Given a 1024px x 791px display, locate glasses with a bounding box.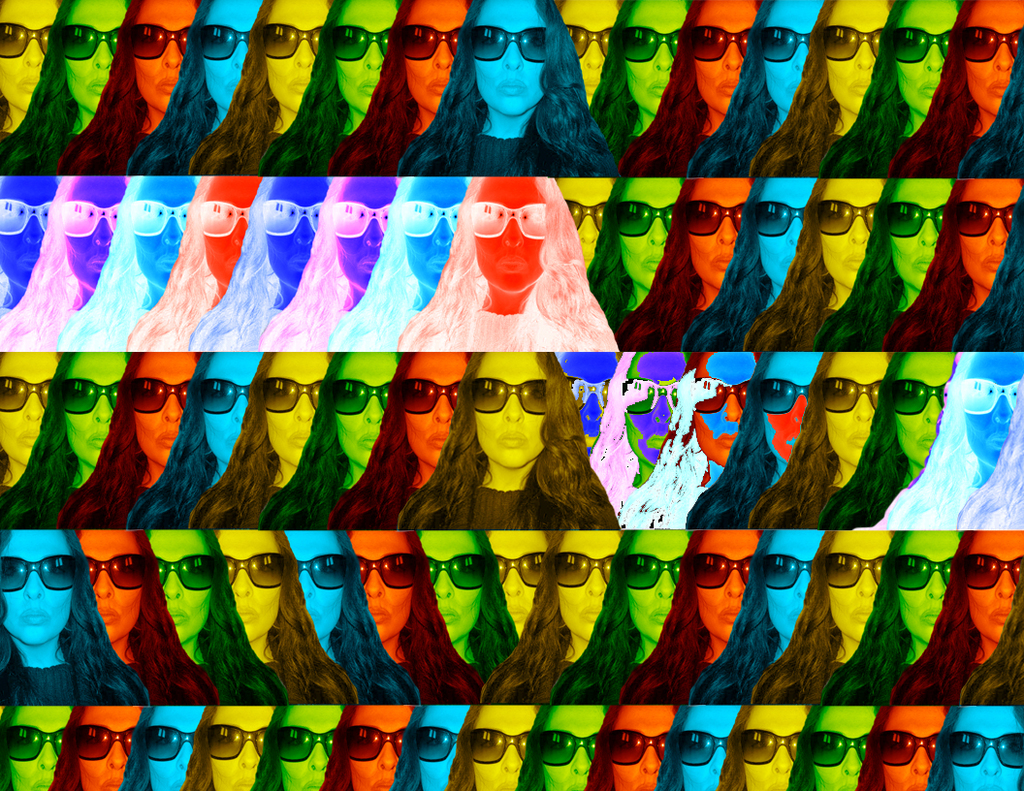
Located: <region>888, 27, 953, 60</region>.
